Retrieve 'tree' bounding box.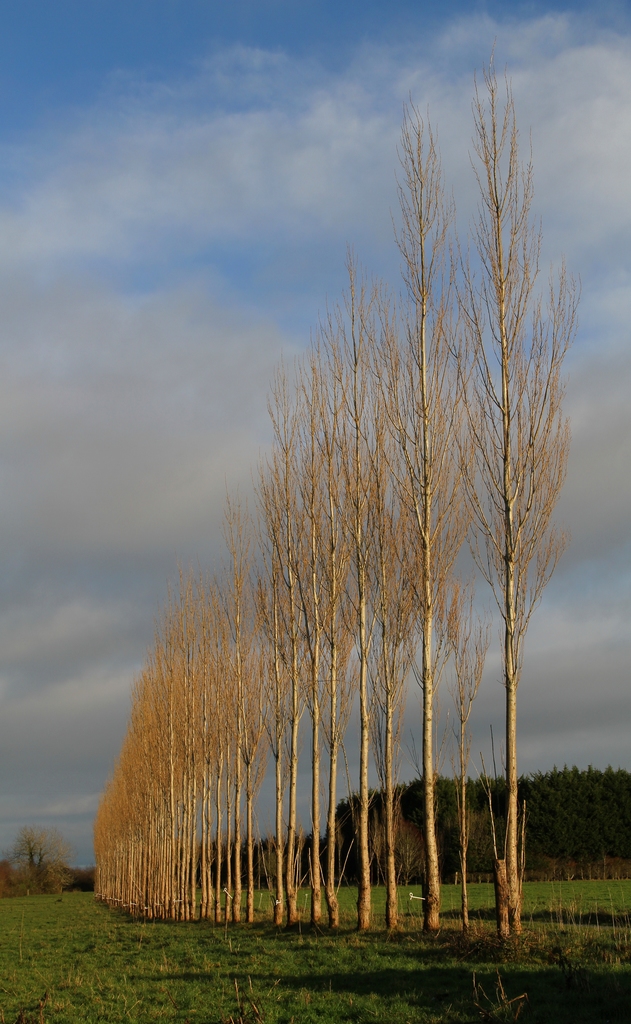
Bounding box: 202, 550, 209, 924.
